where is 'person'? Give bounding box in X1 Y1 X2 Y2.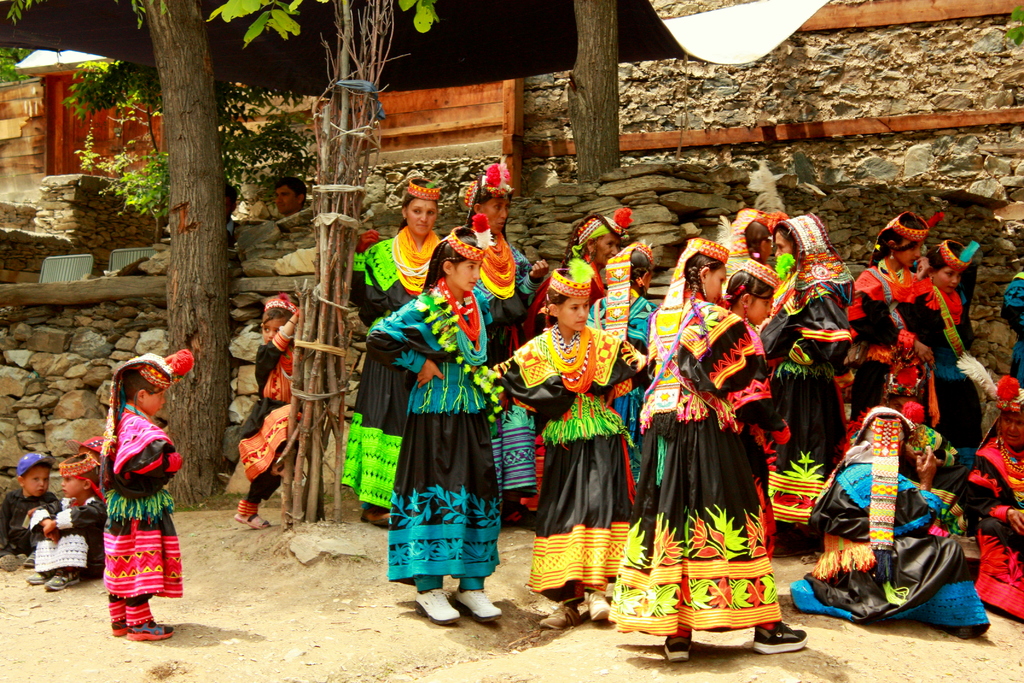
330 159 447 522.
